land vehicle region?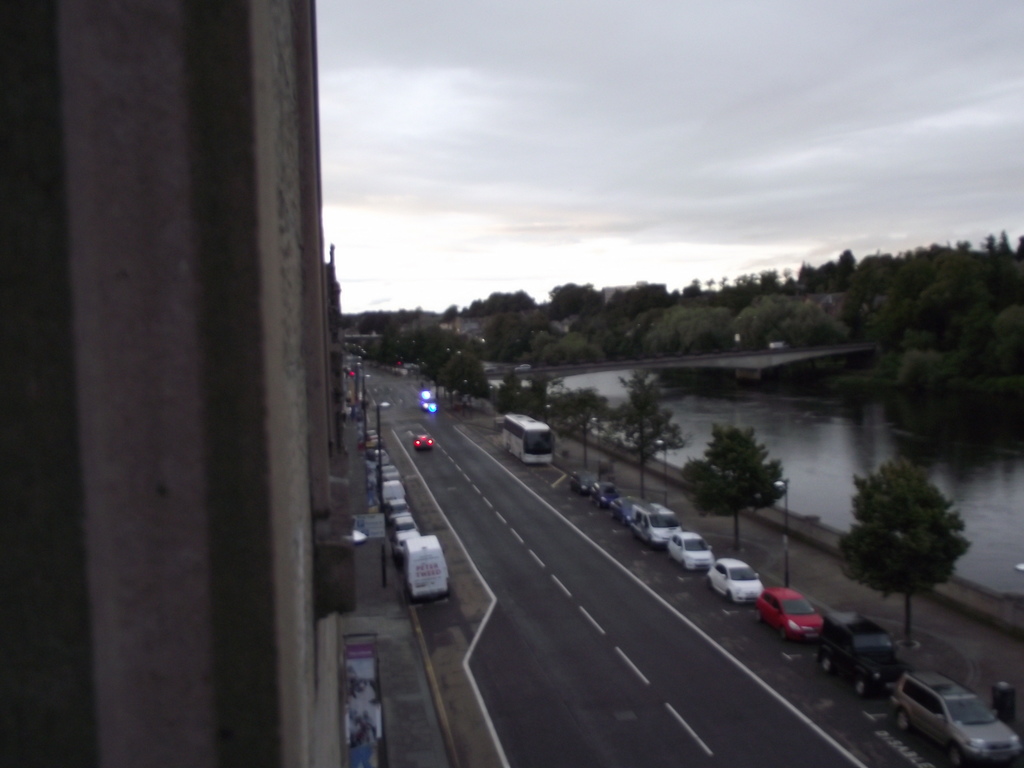
{"x1": 600, "y1": 483, "x2": 614, "y2": 502}
